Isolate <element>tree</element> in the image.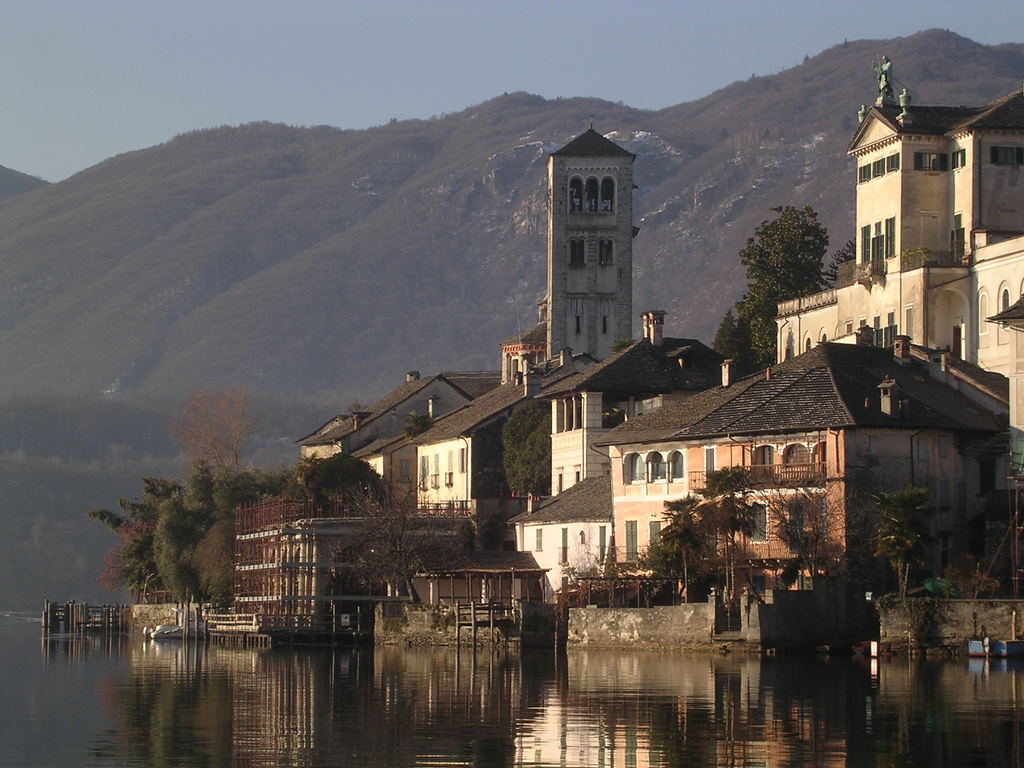
Isolated region: locate(730, 199, 836, 367).
